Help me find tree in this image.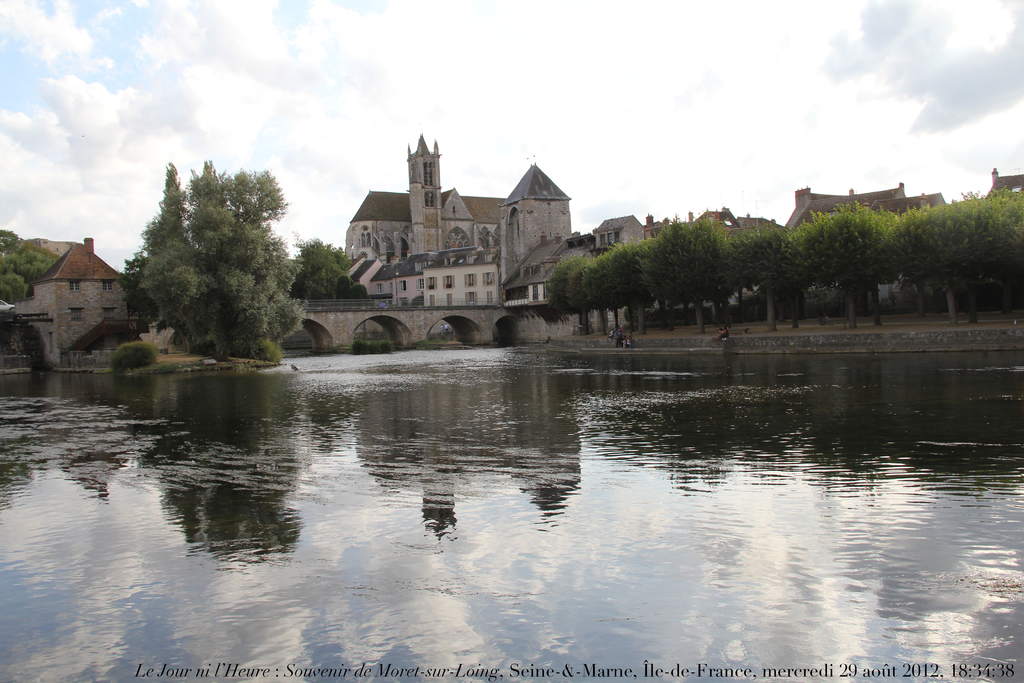
Found it: (886,197,932,316).
